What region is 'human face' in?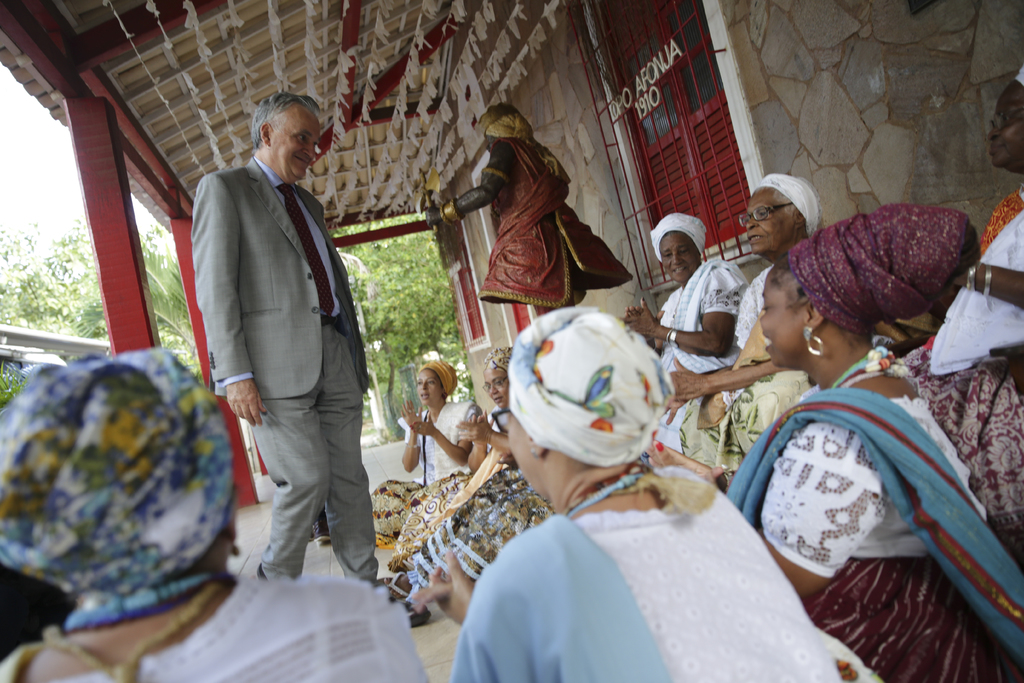
{"left": 739, "top": 188, "right": 785, "bottom": 256}.
